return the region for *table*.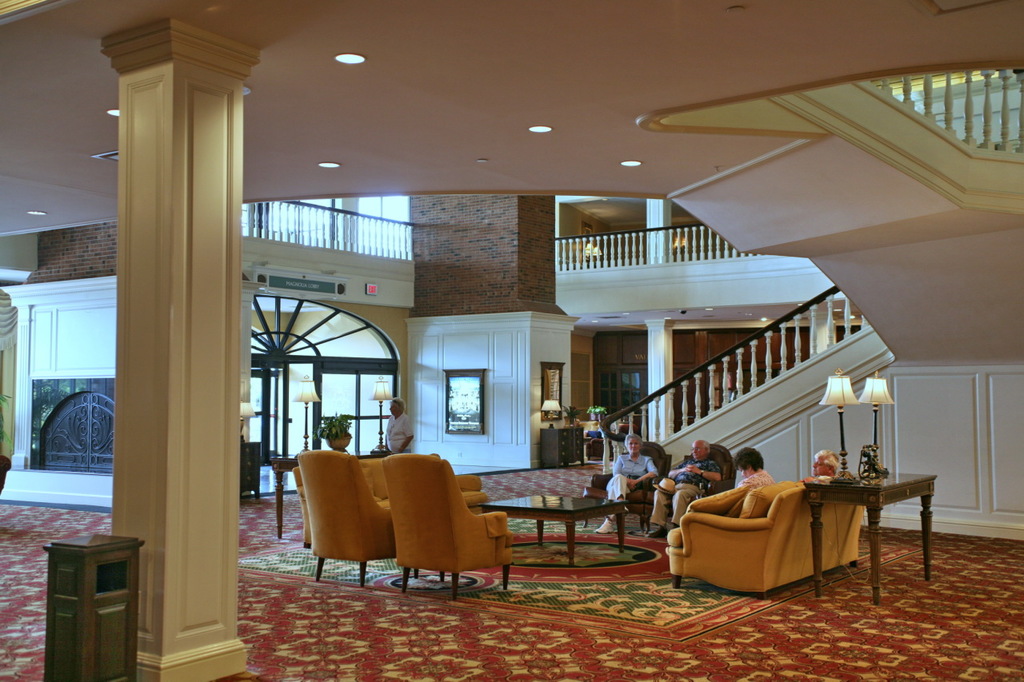
804 469 941 608.
